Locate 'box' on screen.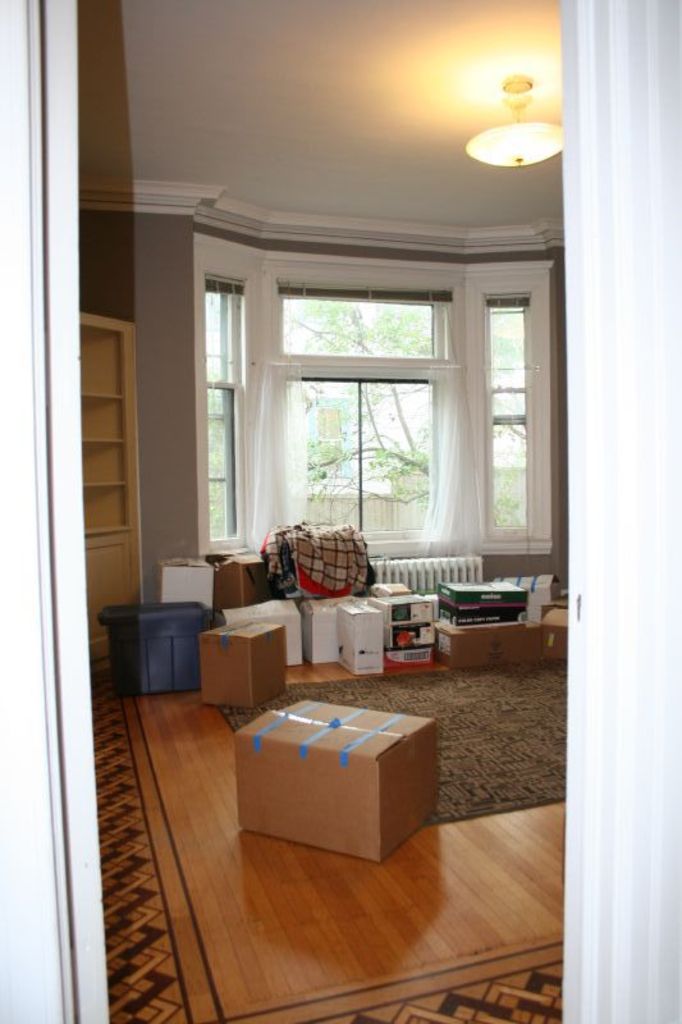
On screen at (499,618,545,669).
